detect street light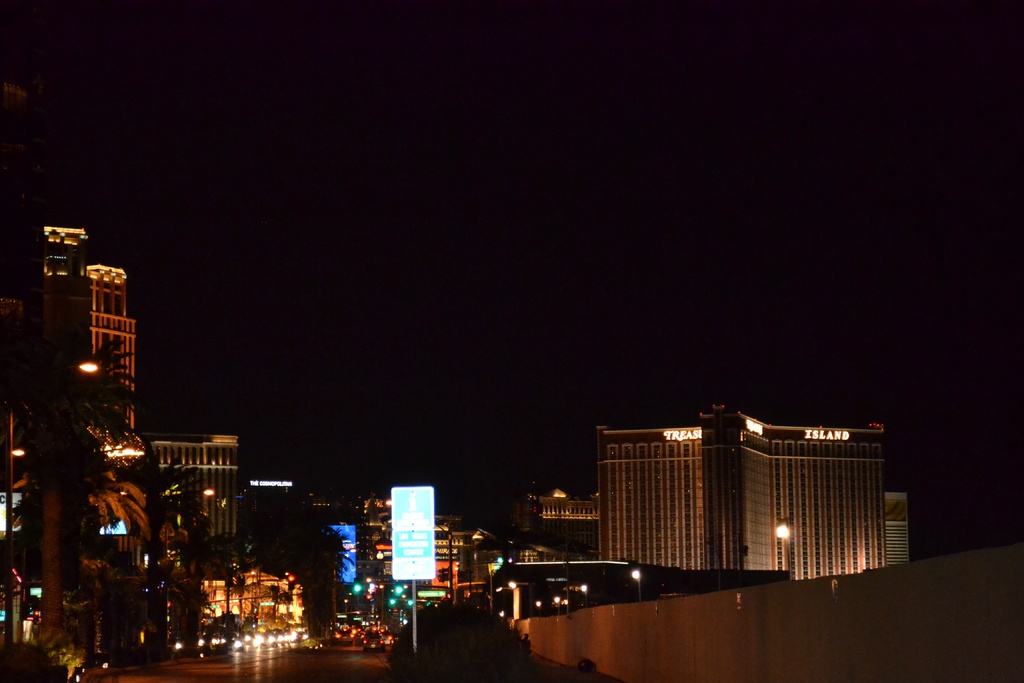
box=[507, 578, 541, 607]
